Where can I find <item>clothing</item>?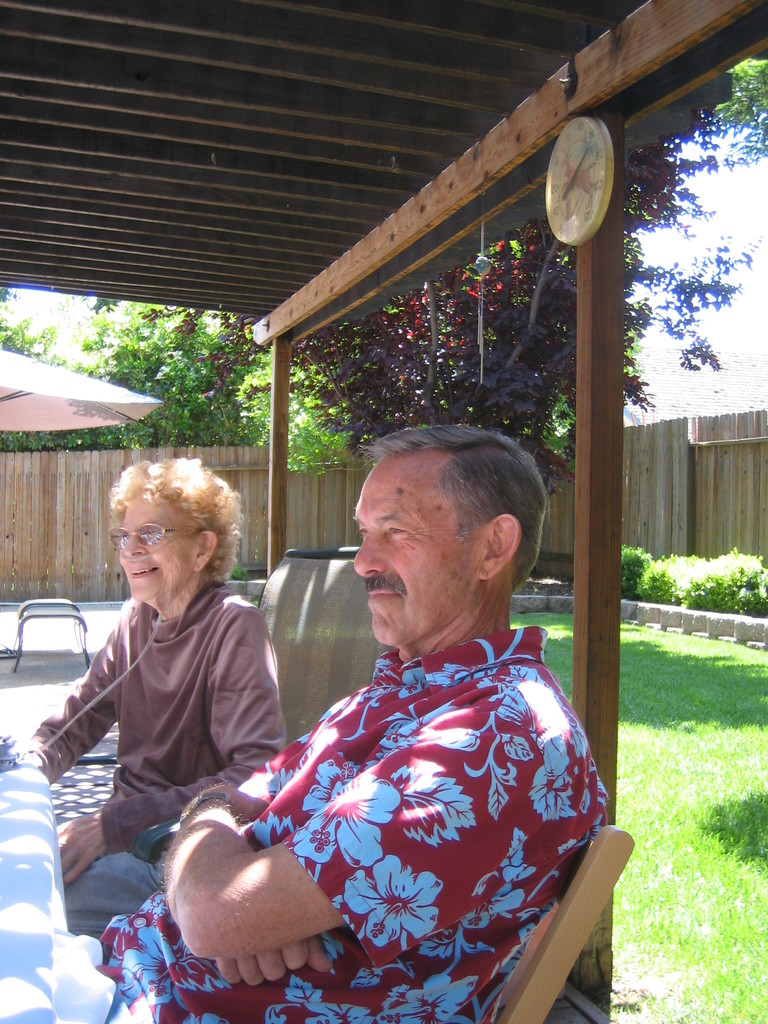
You can find it at 23:566:282:938.
